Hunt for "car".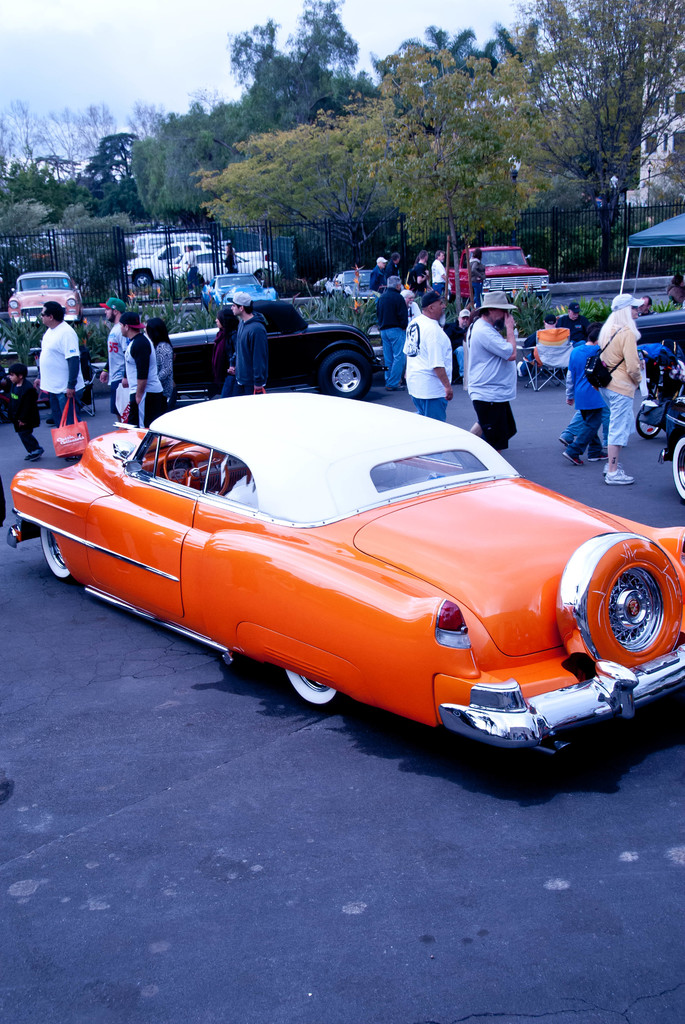
Hunted down at {"left": 109, "top": 307, "right": 381, "bottom": 400}.
